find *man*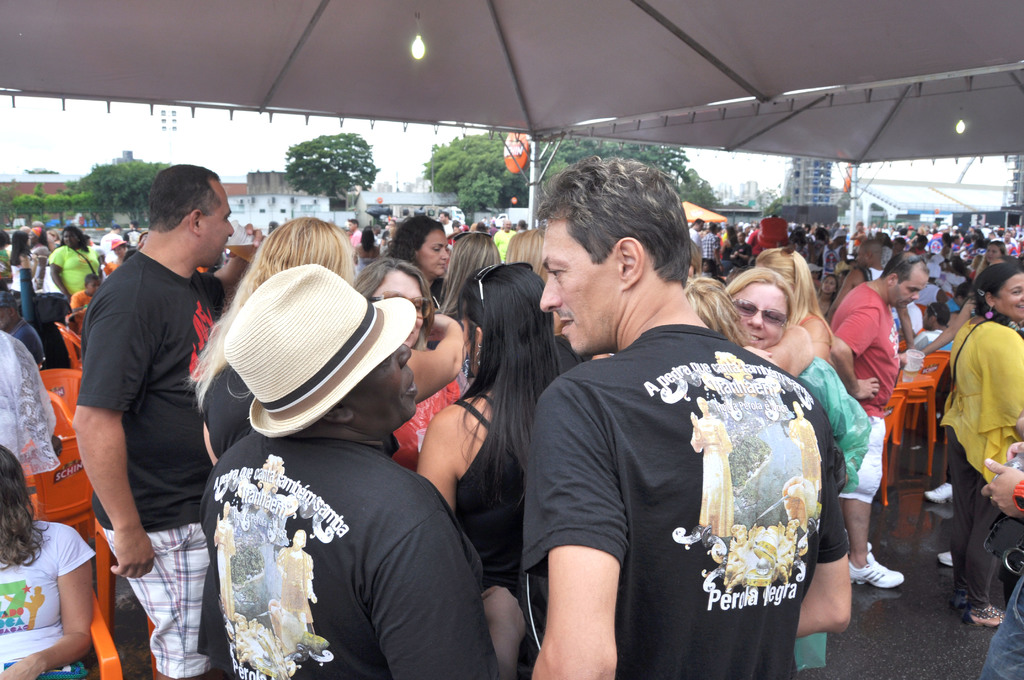
region(198, 259, 510, 679)
